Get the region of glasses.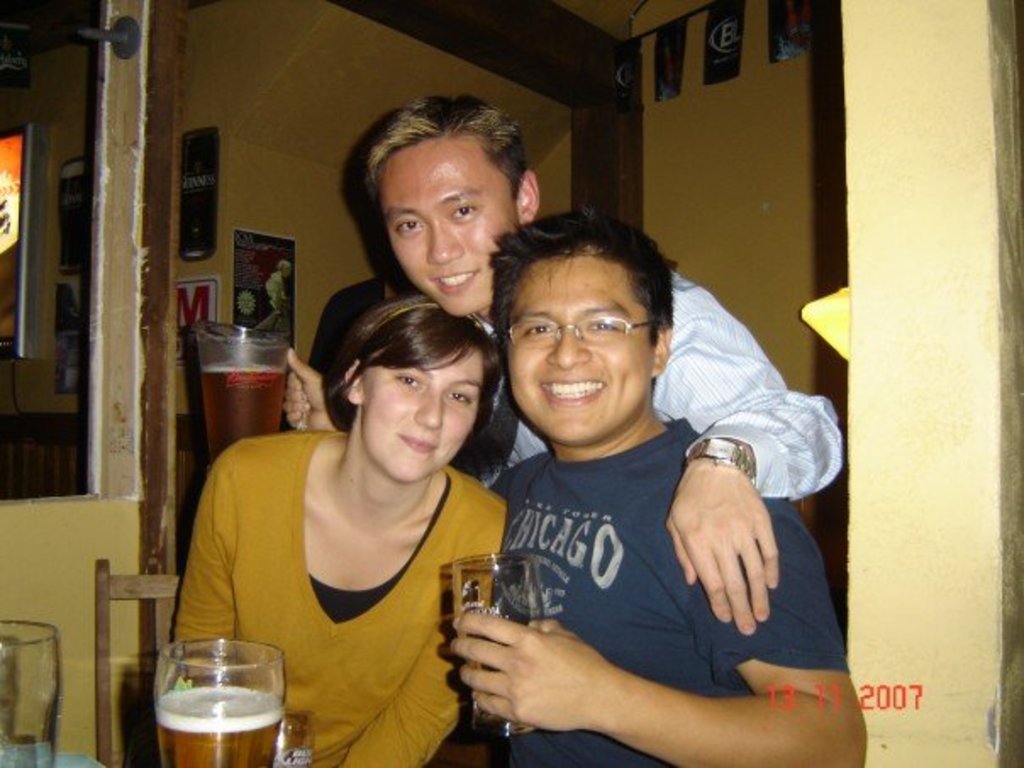
bbox=(500, 314, 665, 361).
